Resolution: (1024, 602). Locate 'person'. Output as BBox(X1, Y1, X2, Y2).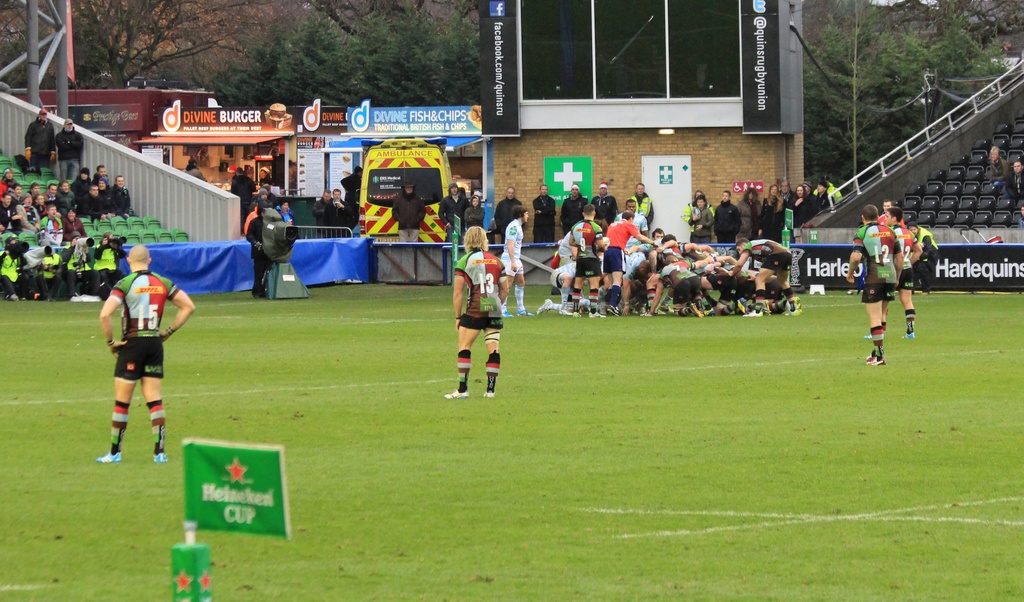
BBox(95, 242, 174, 469).
